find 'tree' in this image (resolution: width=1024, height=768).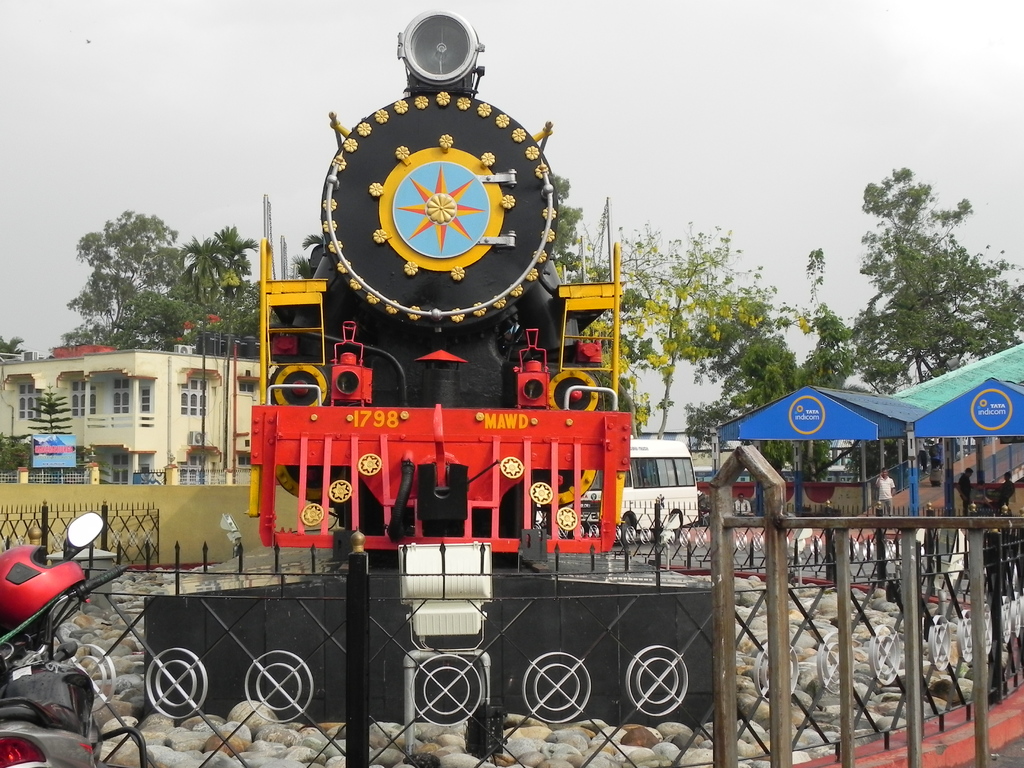
crop(71, 213, 179, 345).
